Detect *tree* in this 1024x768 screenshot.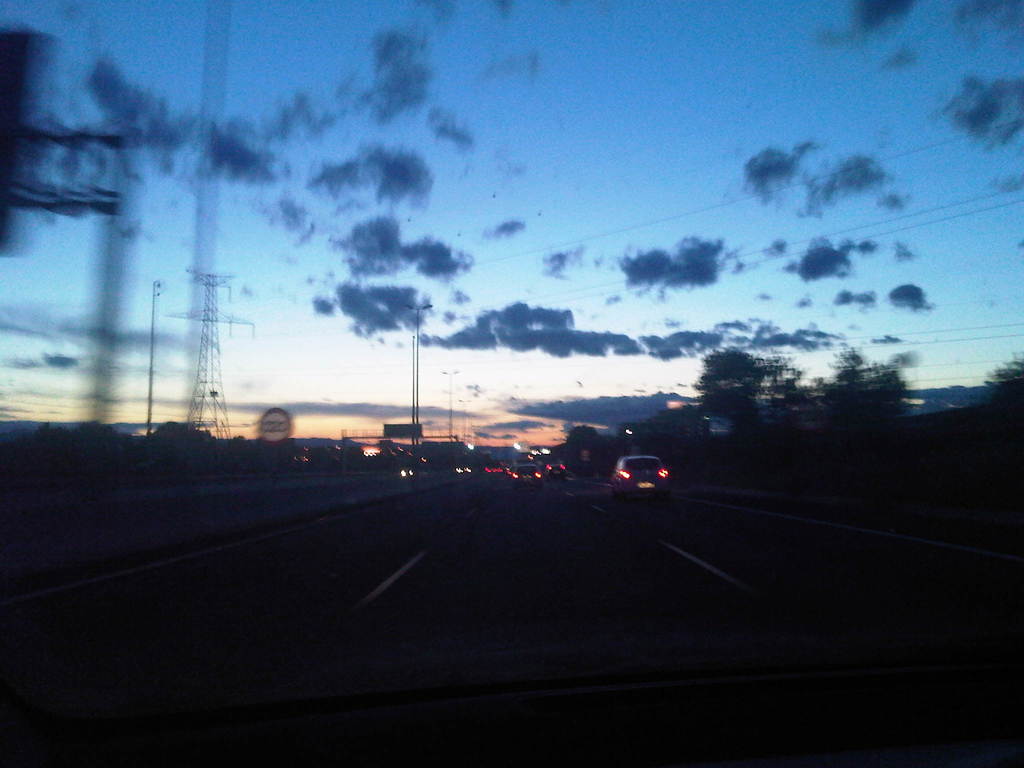
Detection: x1=820, y1=349, x2=908, y2=450.
